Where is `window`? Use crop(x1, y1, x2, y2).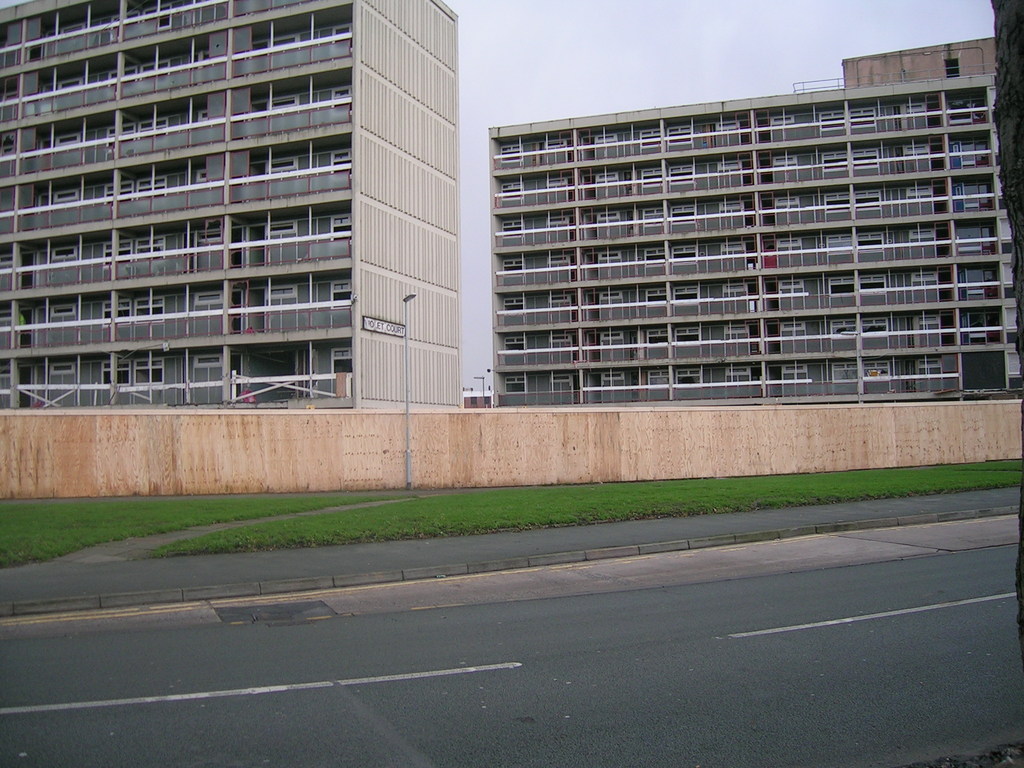
crop(820, 108, 845, 129).
